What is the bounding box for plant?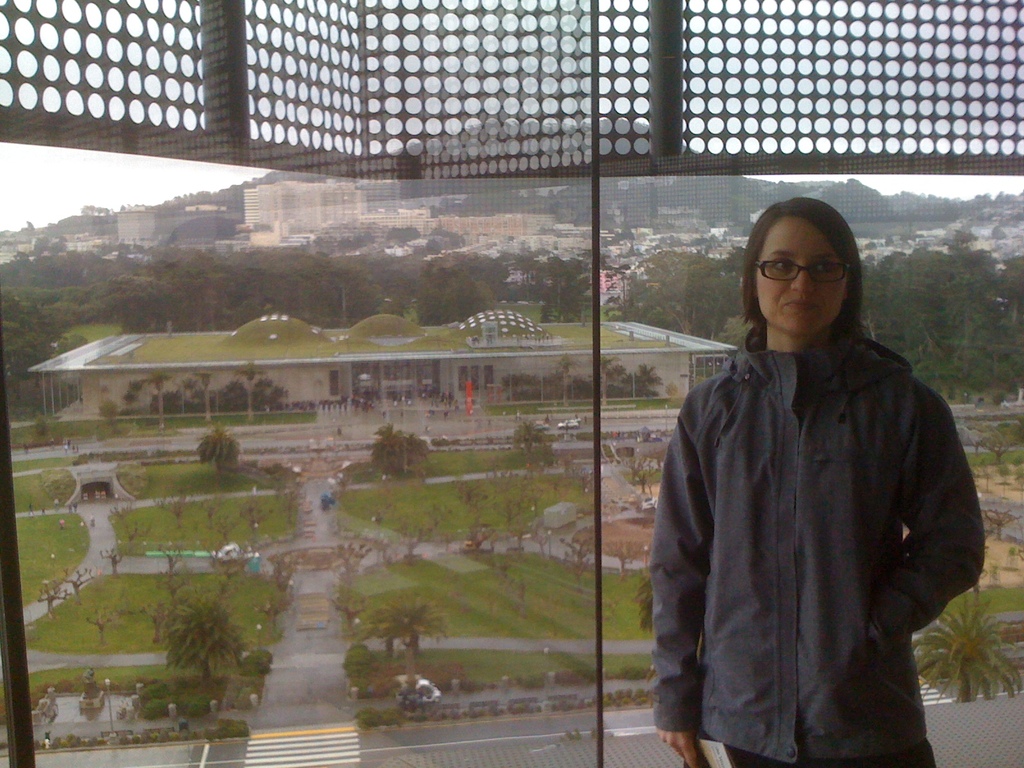
625,664,644,682.
